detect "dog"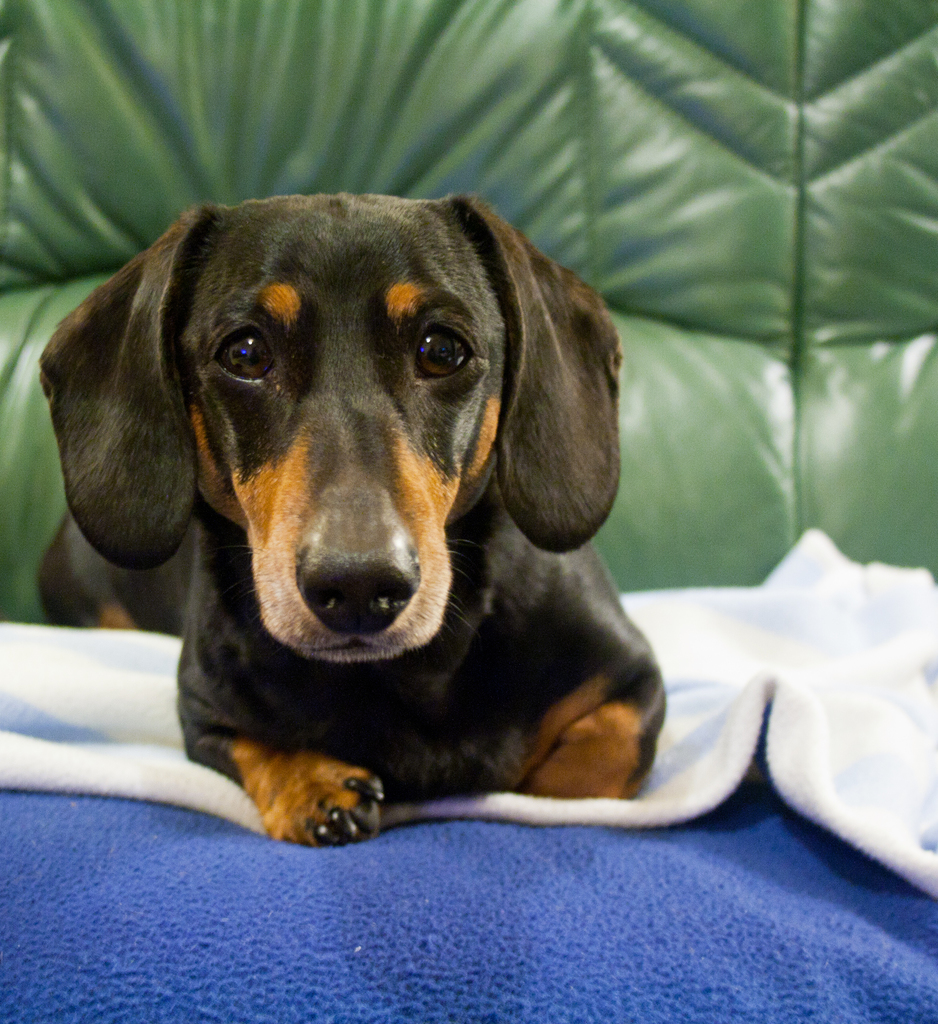
29/195/664/849
